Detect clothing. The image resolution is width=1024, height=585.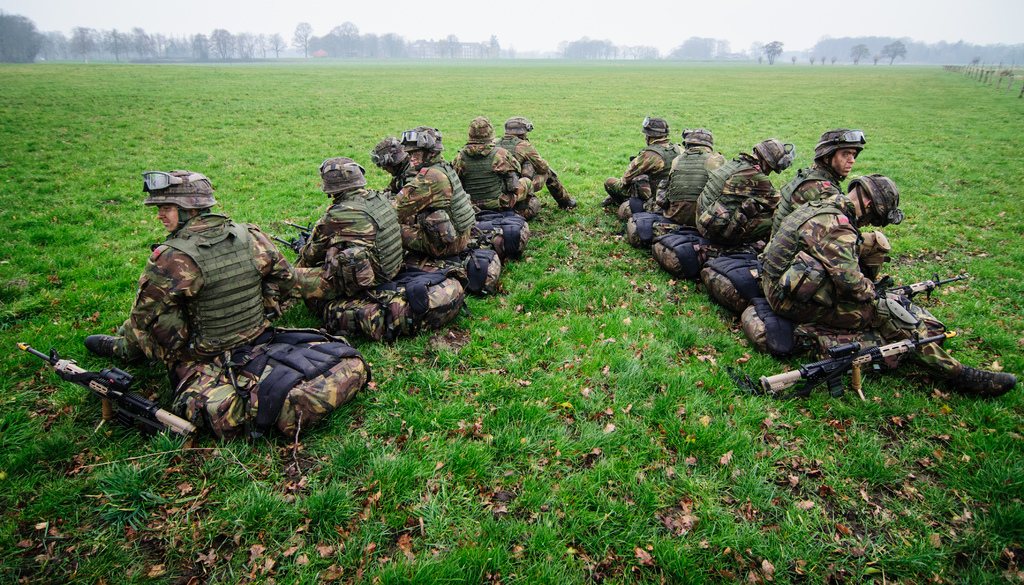
[left=692, top=157, right=778, bottom=248].
